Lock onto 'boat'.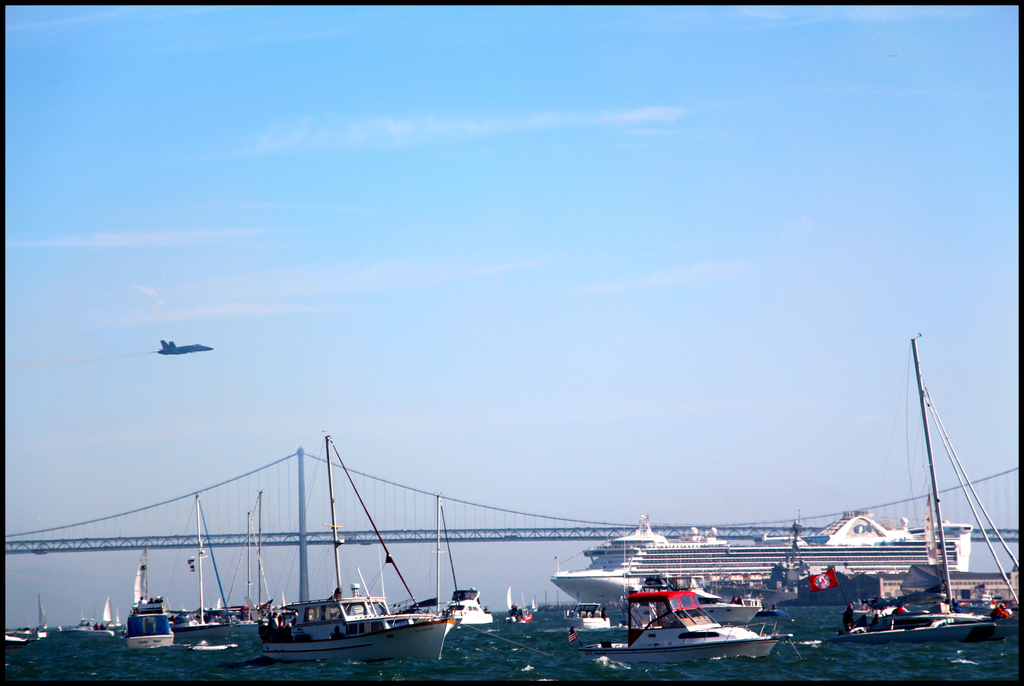
Locked: detection(528, 588, 538, 613).
